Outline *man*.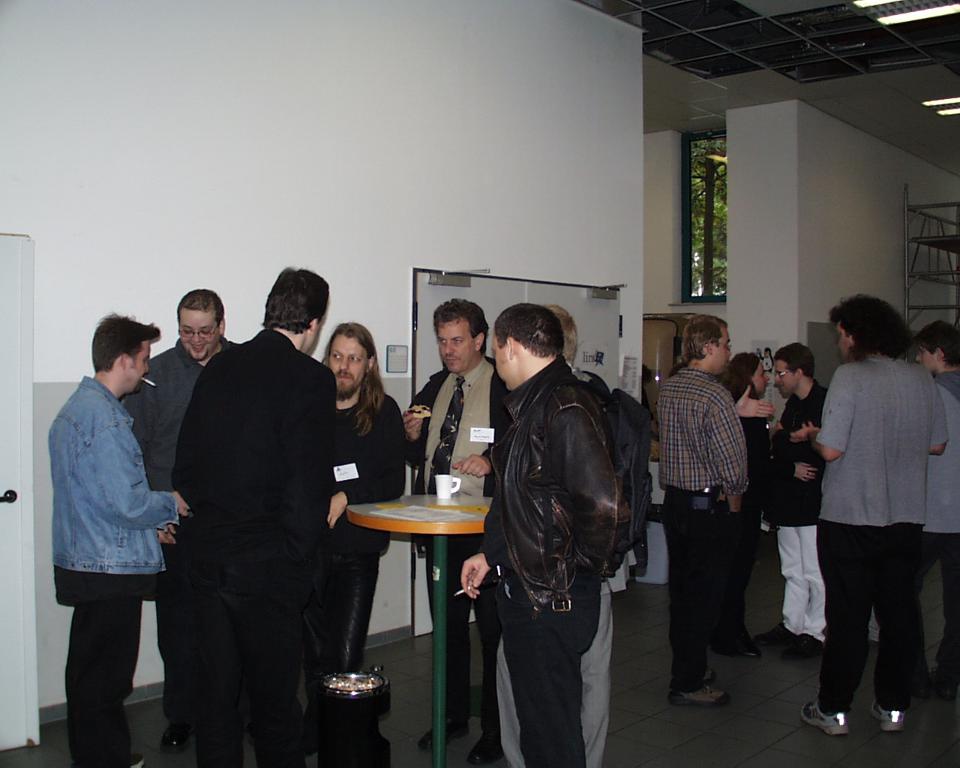
Outline: (x1=489, y1=304, x2=612, y2=759).
